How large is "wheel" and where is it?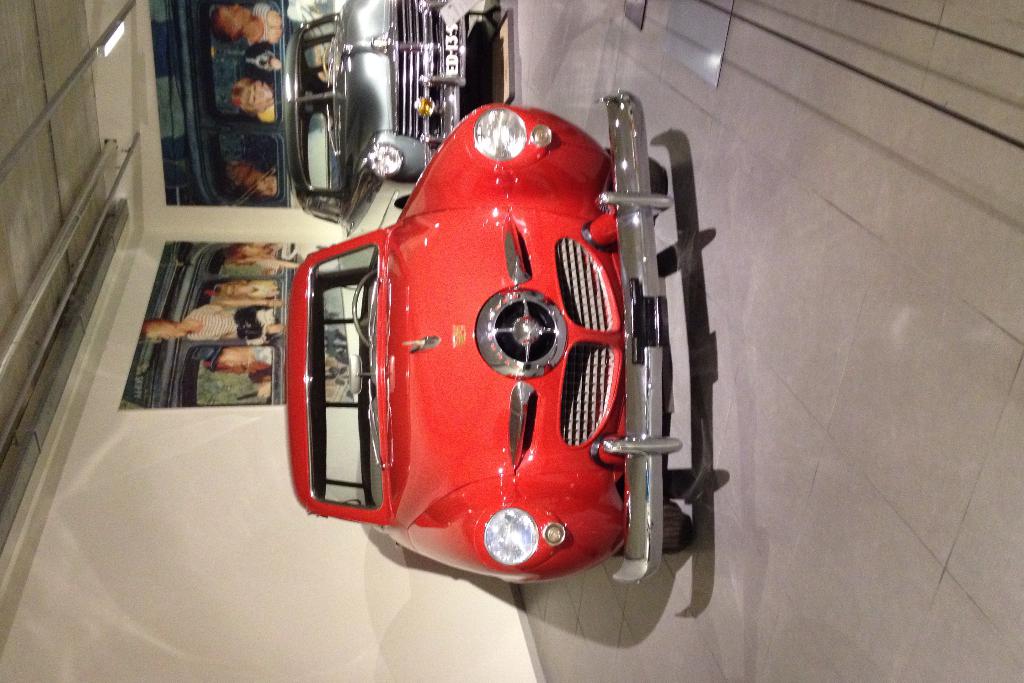
Bounding box: locate(658, 503, 694, 557).
